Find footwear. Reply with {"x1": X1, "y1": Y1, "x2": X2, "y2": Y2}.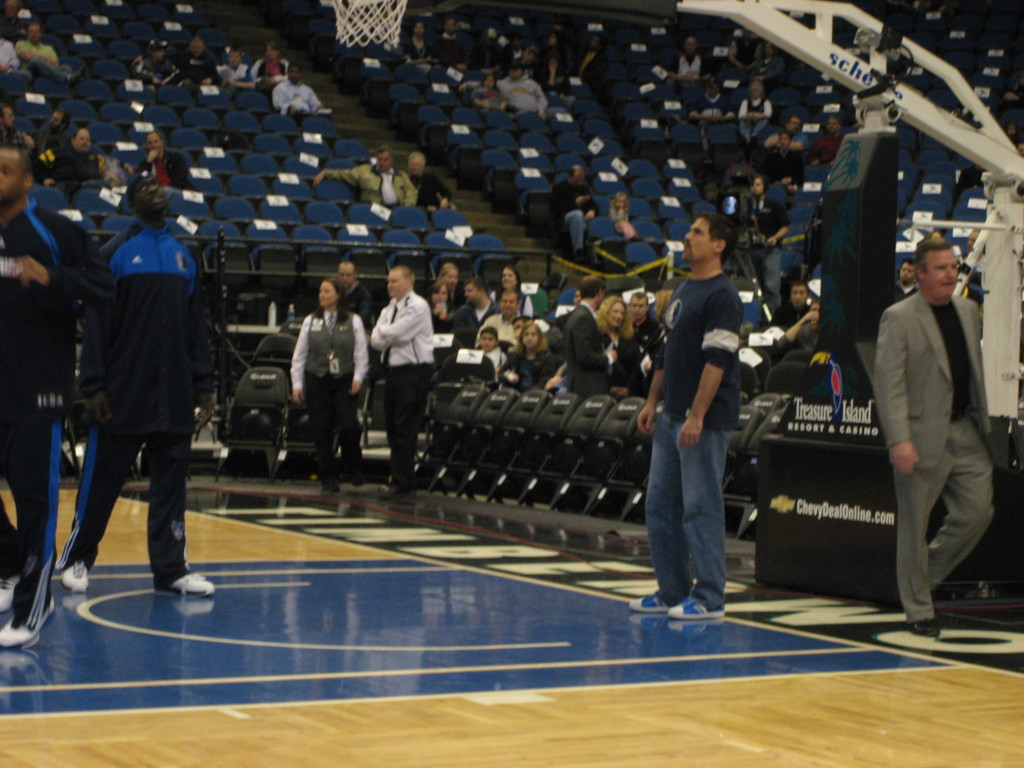
{"x1": 57, "y1": 566, "x2": 92, "y2": 597}.
